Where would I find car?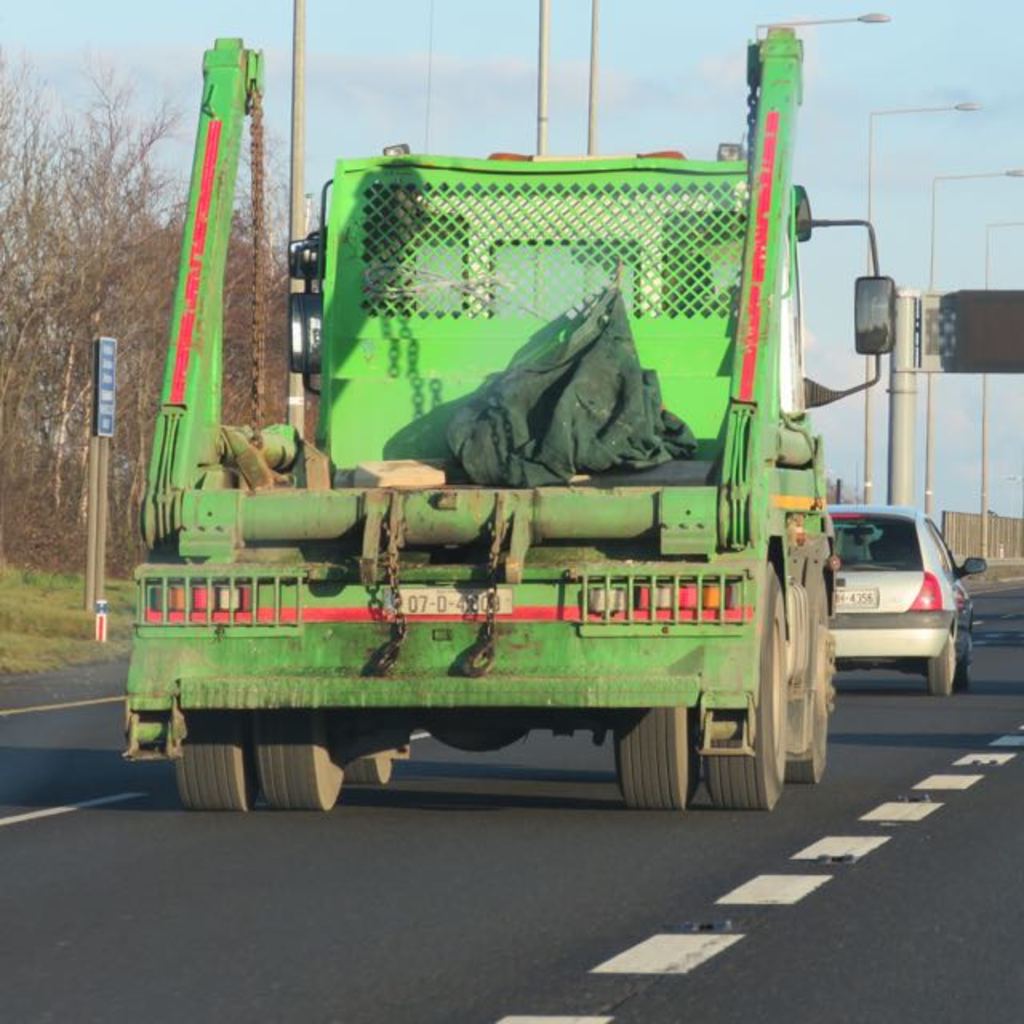
At rect(811, 501, 998, 710).
